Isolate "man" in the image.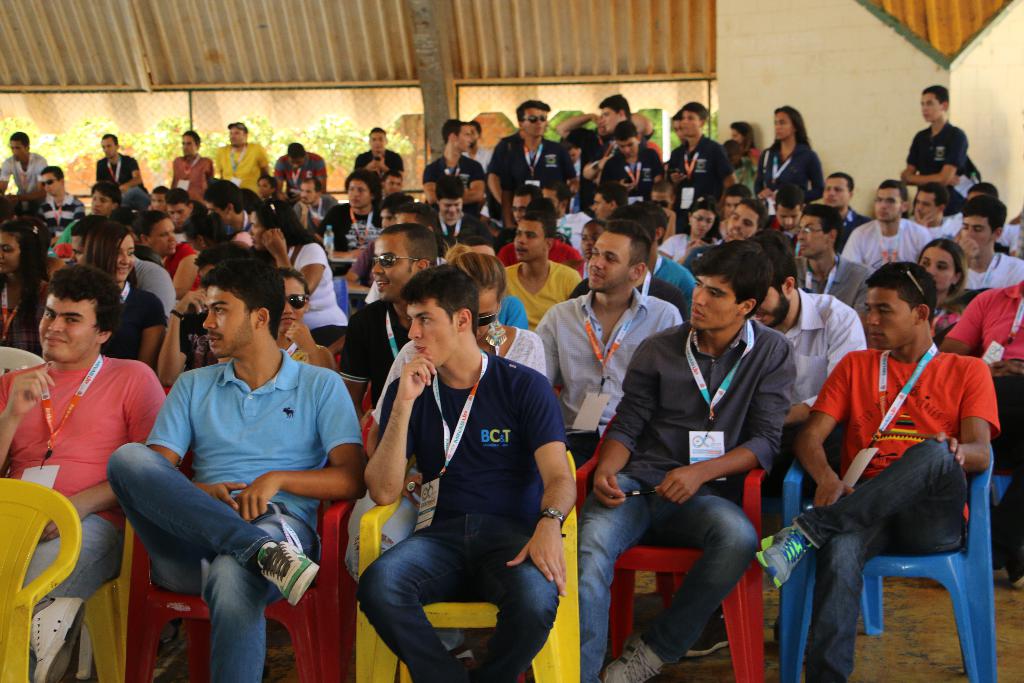
Isolated region: detection(941, 283, 1023, 587).
